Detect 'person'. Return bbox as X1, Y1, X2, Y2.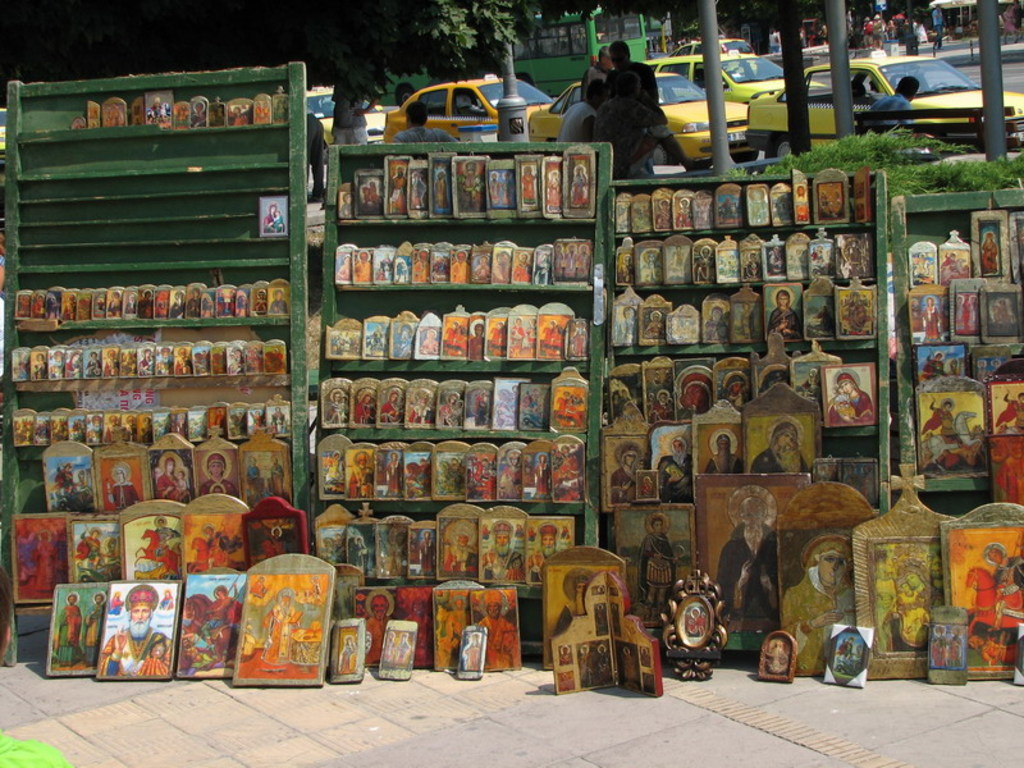
51, 454, 81, 509.
